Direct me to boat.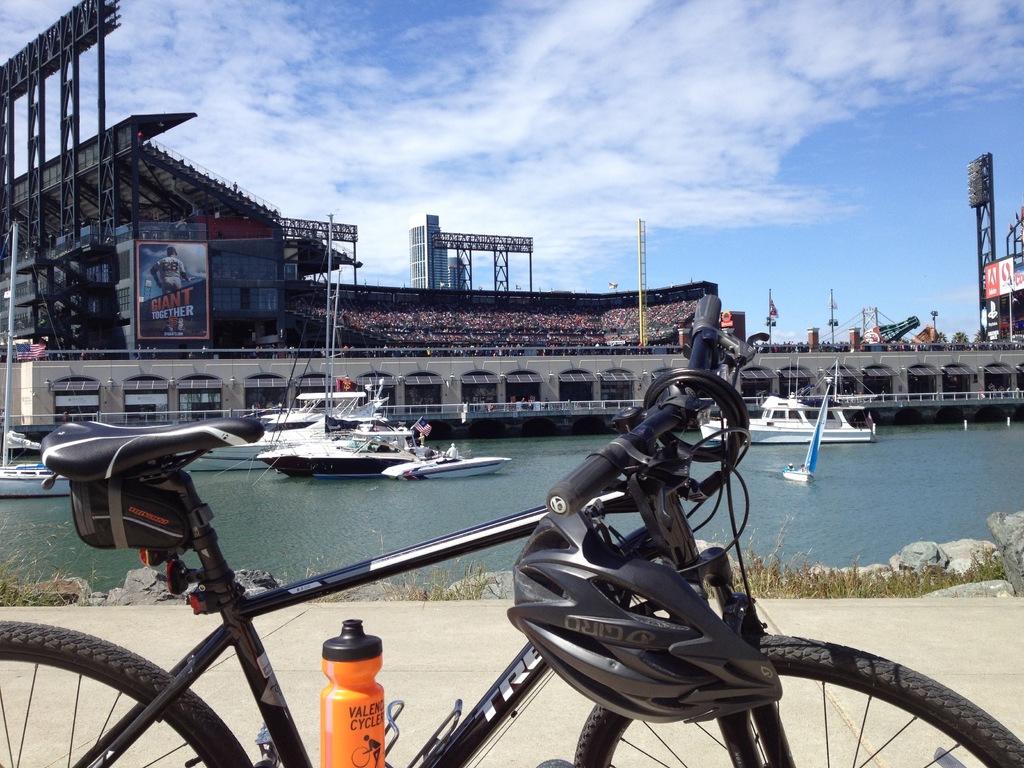
Direction: 779, 380, 834, 485.
